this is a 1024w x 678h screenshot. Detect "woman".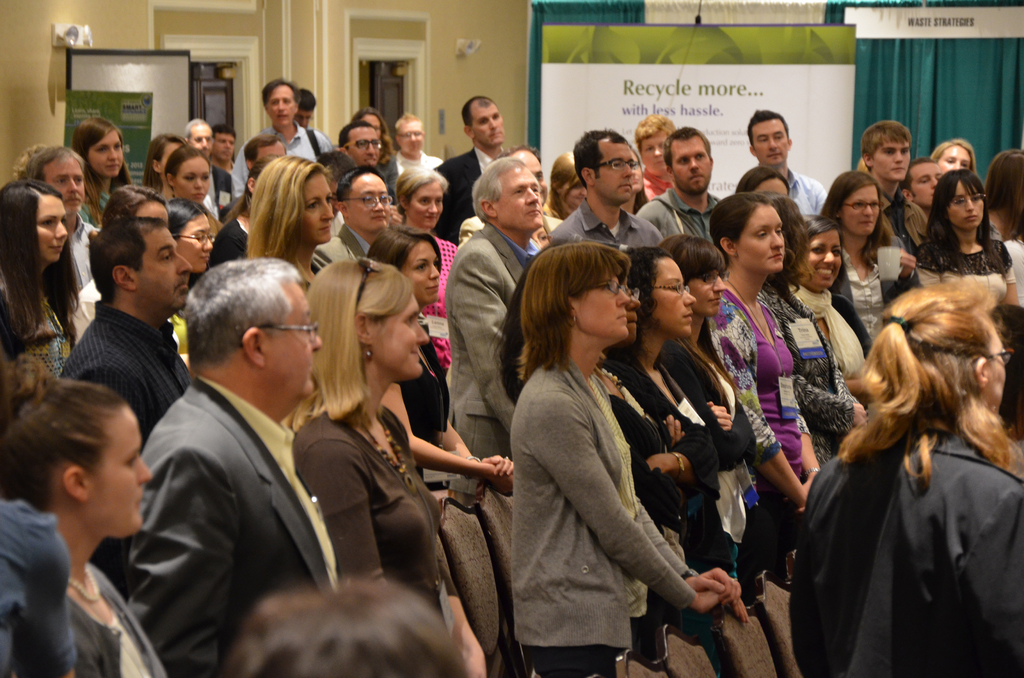
822:174:903:335.
